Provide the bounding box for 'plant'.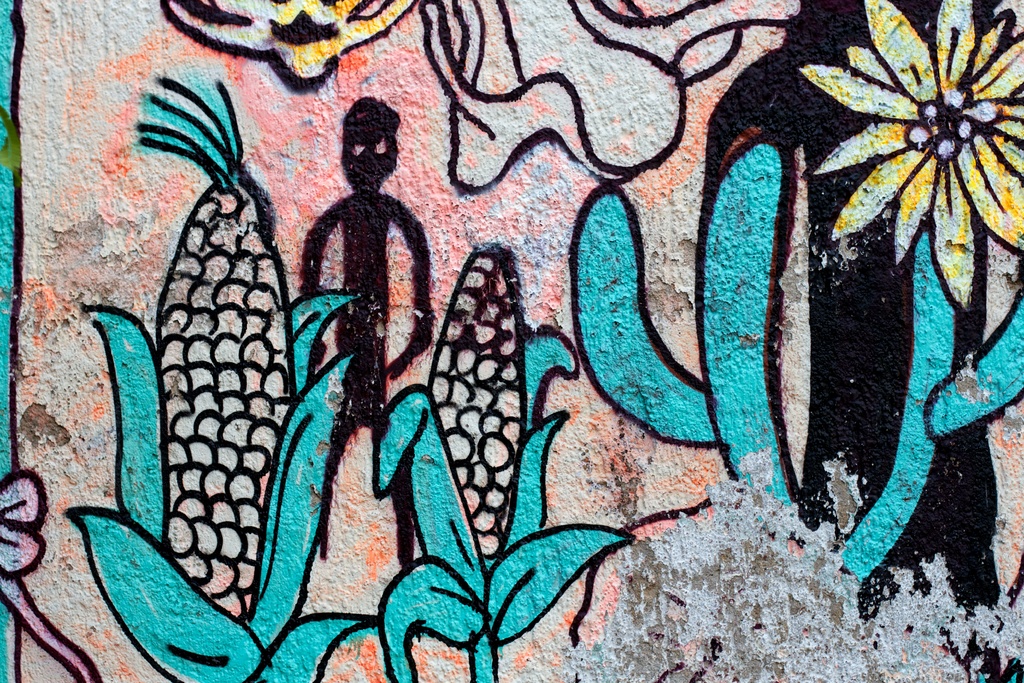
bbox(70, 70, 375, 682).
